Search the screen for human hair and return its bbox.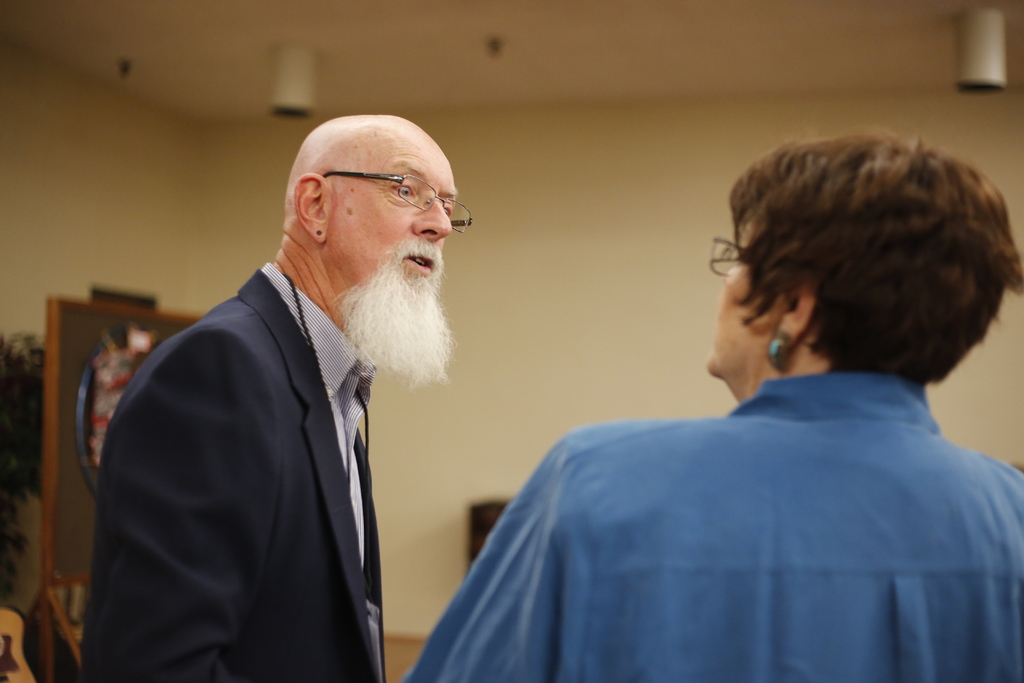
Found: [left=710, top=129, right=1022, bottom=399].
